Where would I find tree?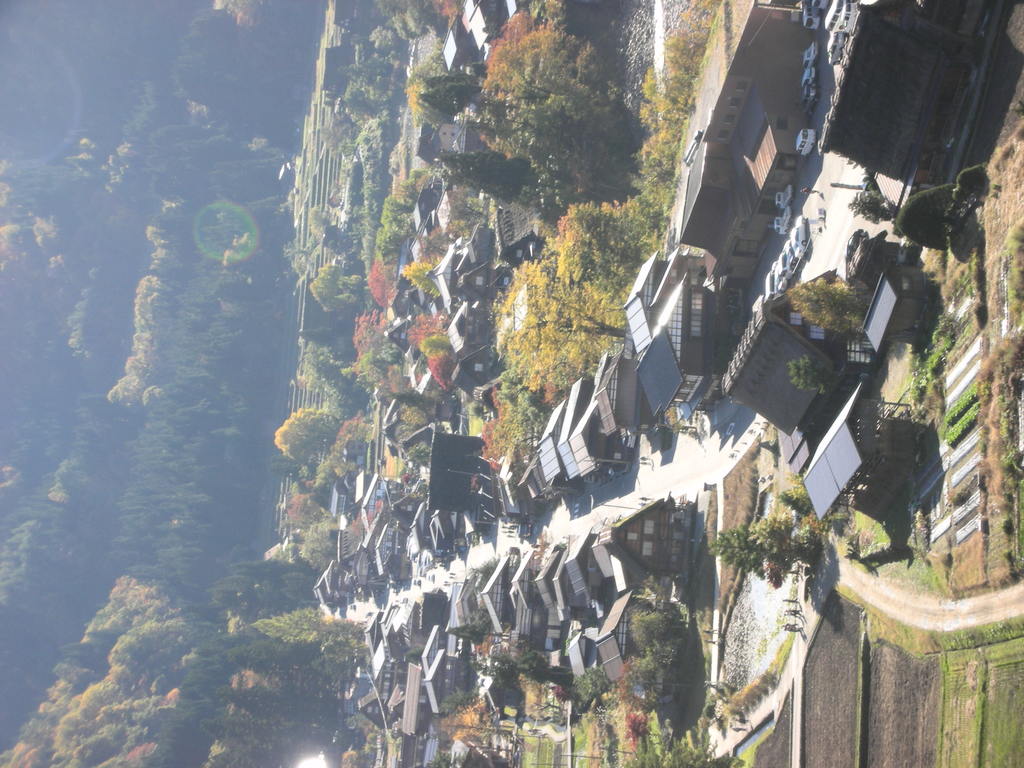
At select_region(783, 280, 879, 330).
